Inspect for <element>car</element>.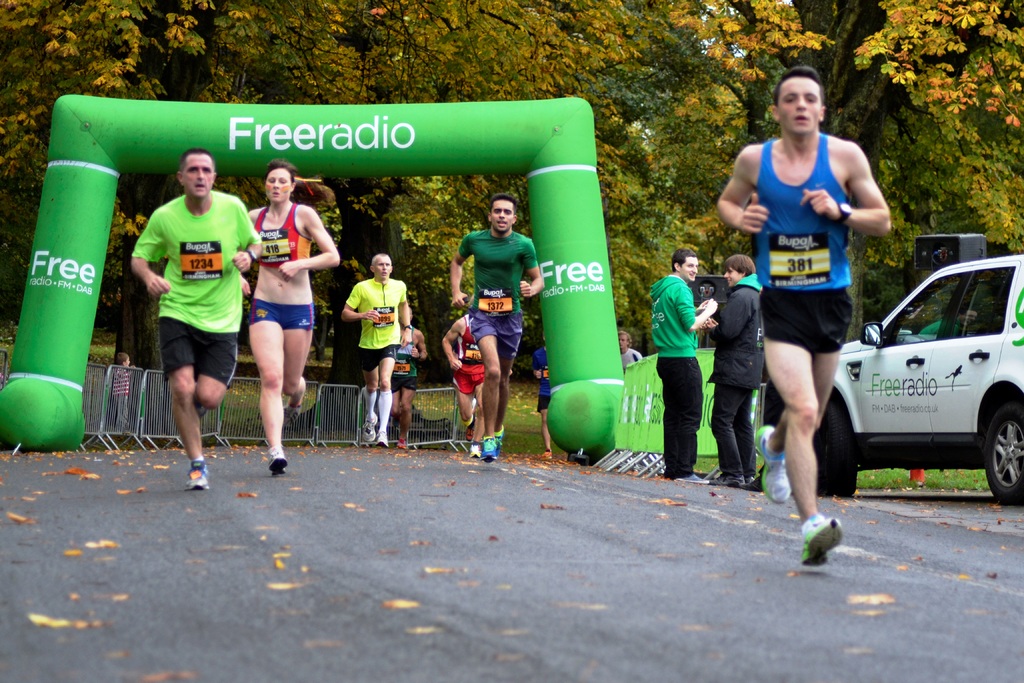
Inspection: (826, 243, 1023, 505).
